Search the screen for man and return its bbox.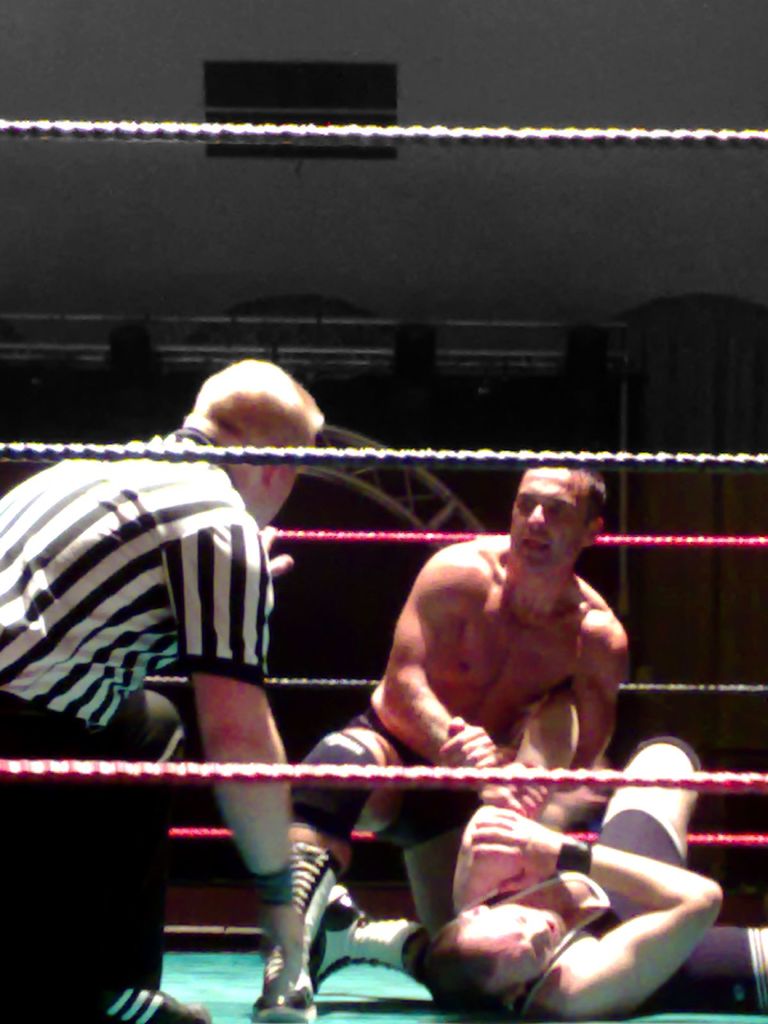
Found: box(0, 358, 330, 1023).
